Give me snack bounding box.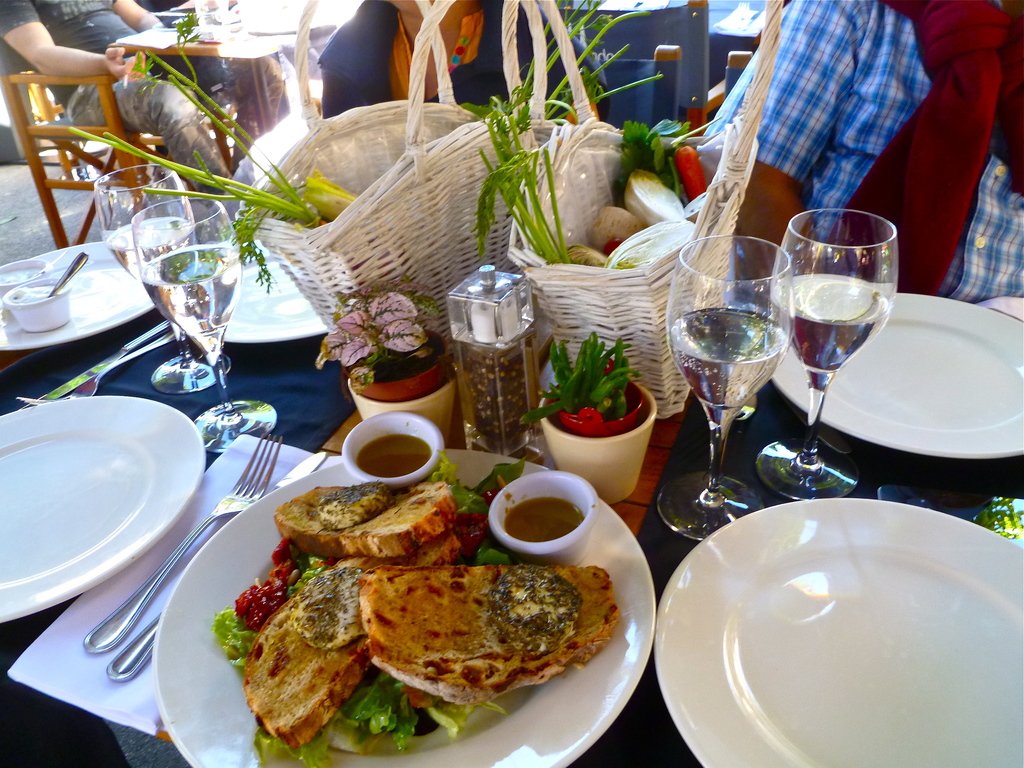
236/468/623/754.
